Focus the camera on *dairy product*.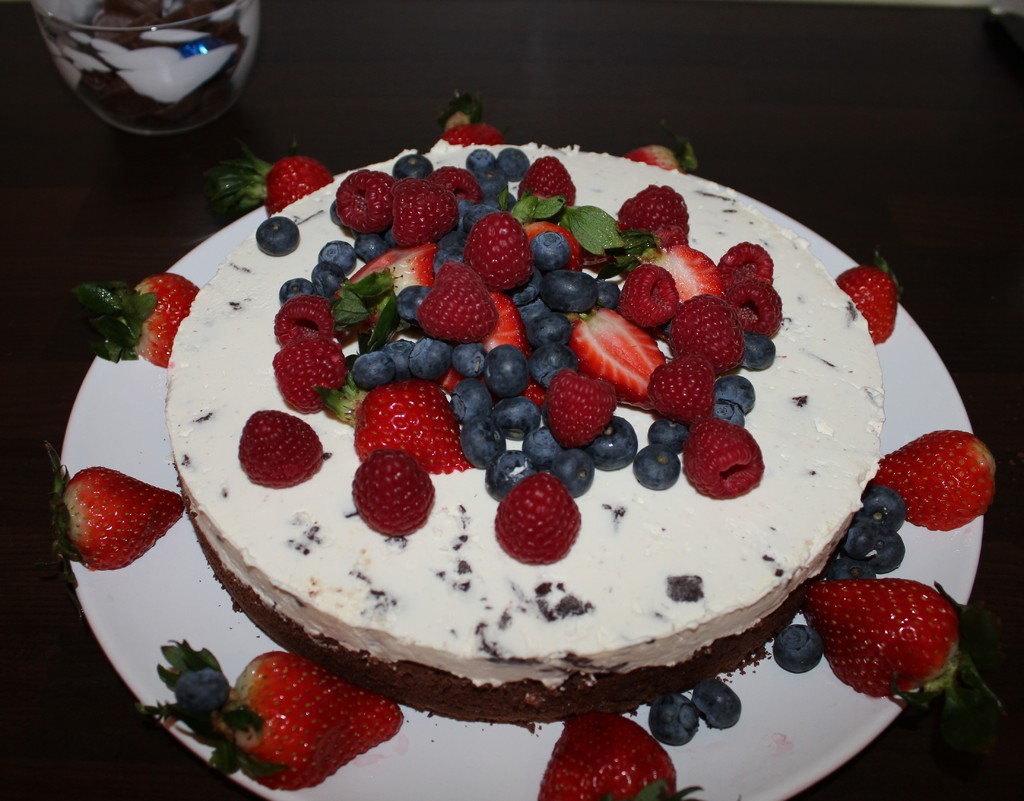
Focus region: 160 142 886 693.
